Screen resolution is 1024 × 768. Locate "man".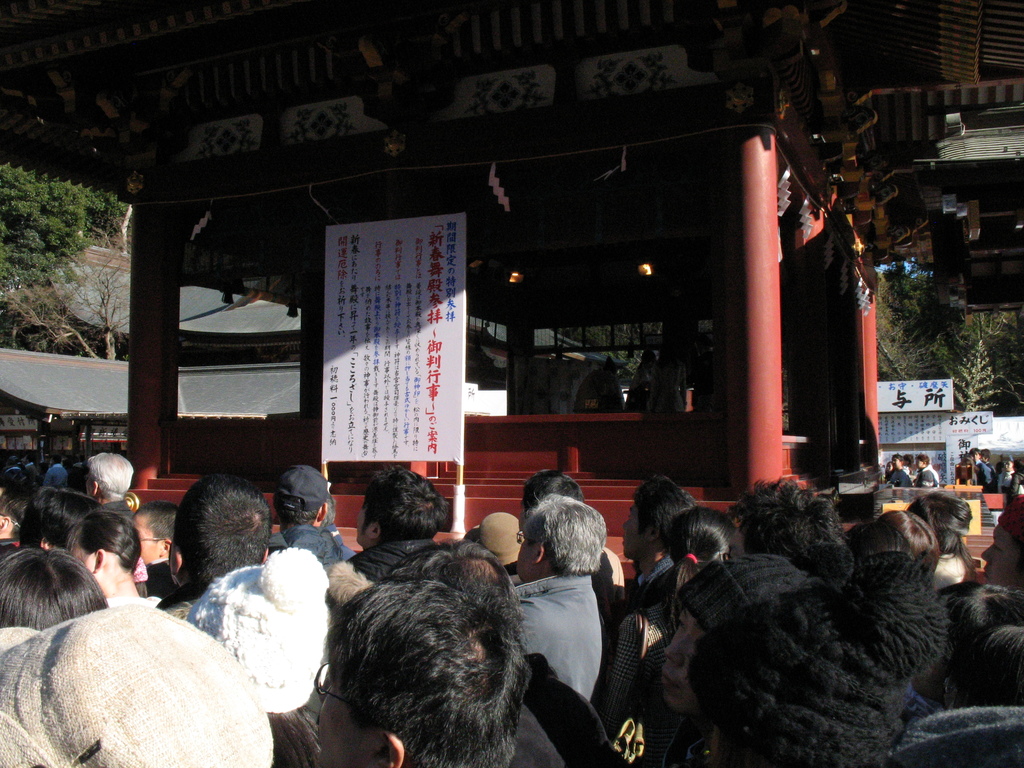
262:461:357:575.
